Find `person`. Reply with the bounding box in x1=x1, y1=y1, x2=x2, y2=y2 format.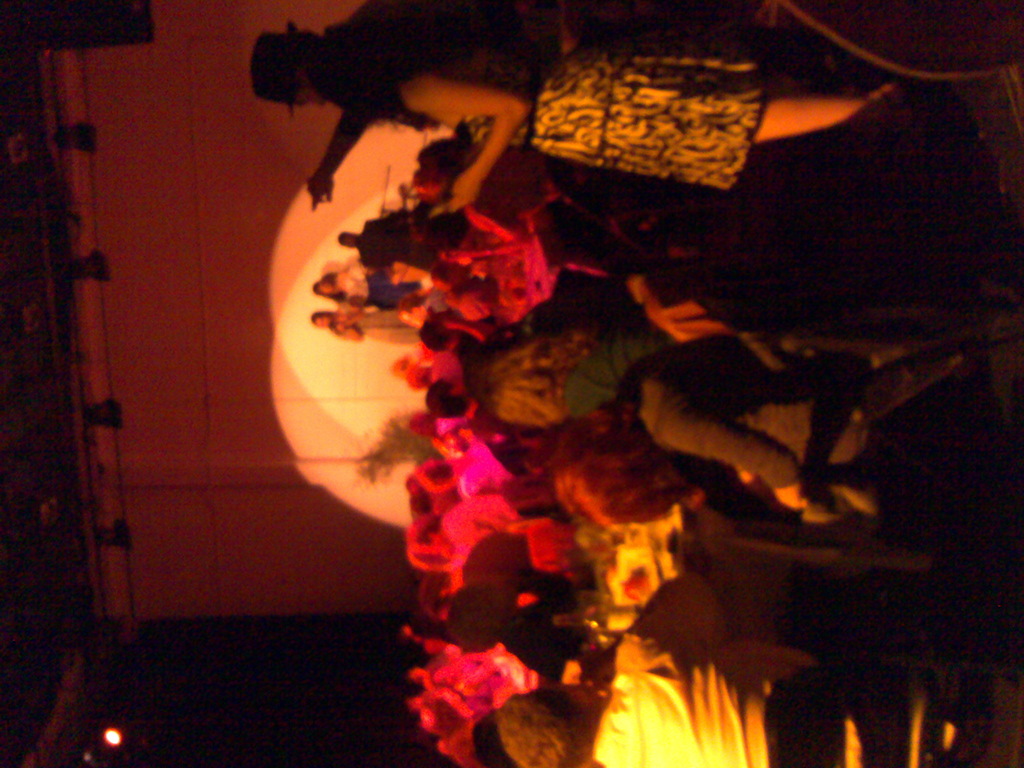
x1=308, y1=3, x2=931, y2=221.
